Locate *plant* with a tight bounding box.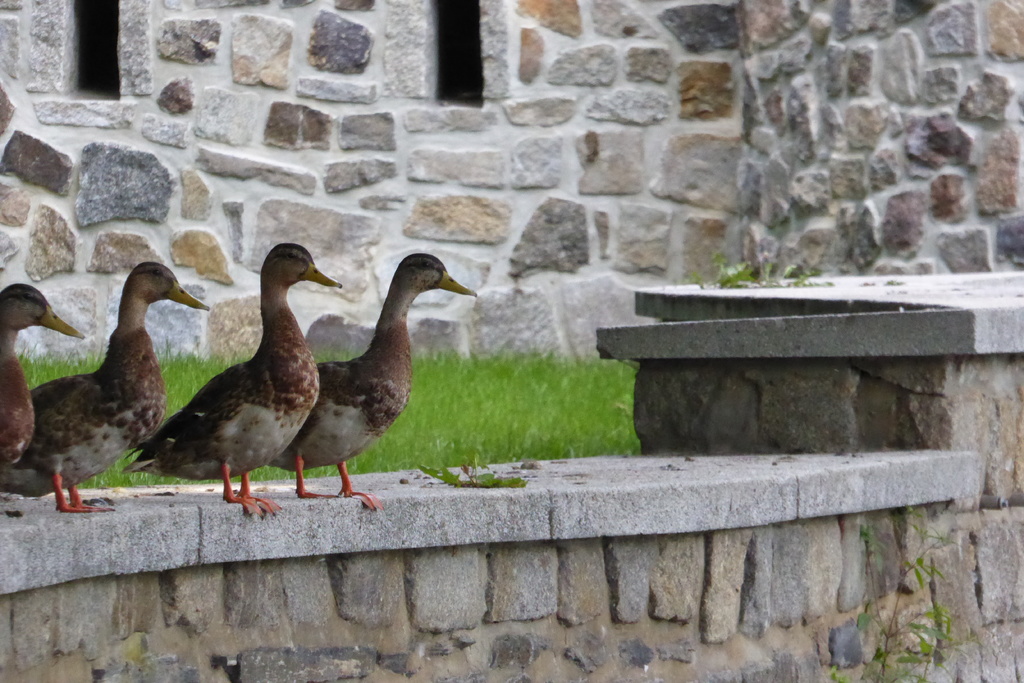
(left=827, top=502, right=909, bottom=682).
